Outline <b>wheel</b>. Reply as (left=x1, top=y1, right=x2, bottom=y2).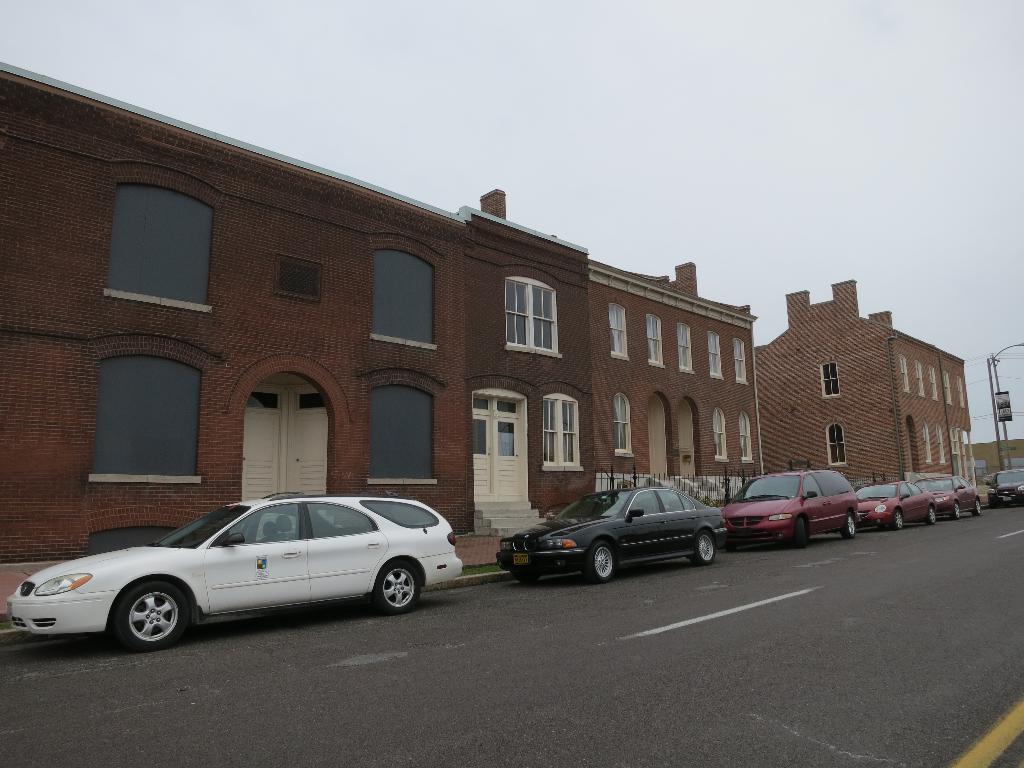
(left=687, top=527, right=718, bottom=566).
